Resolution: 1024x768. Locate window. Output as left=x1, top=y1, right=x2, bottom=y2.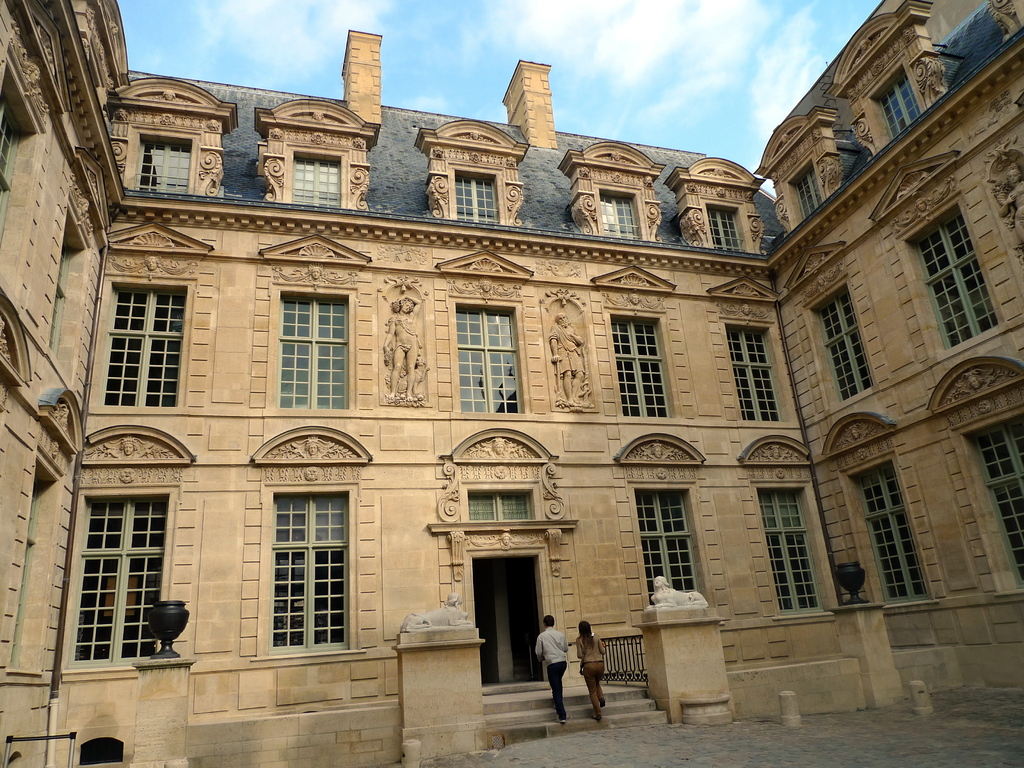
left=452, top=166, right=504, bottom=228.
